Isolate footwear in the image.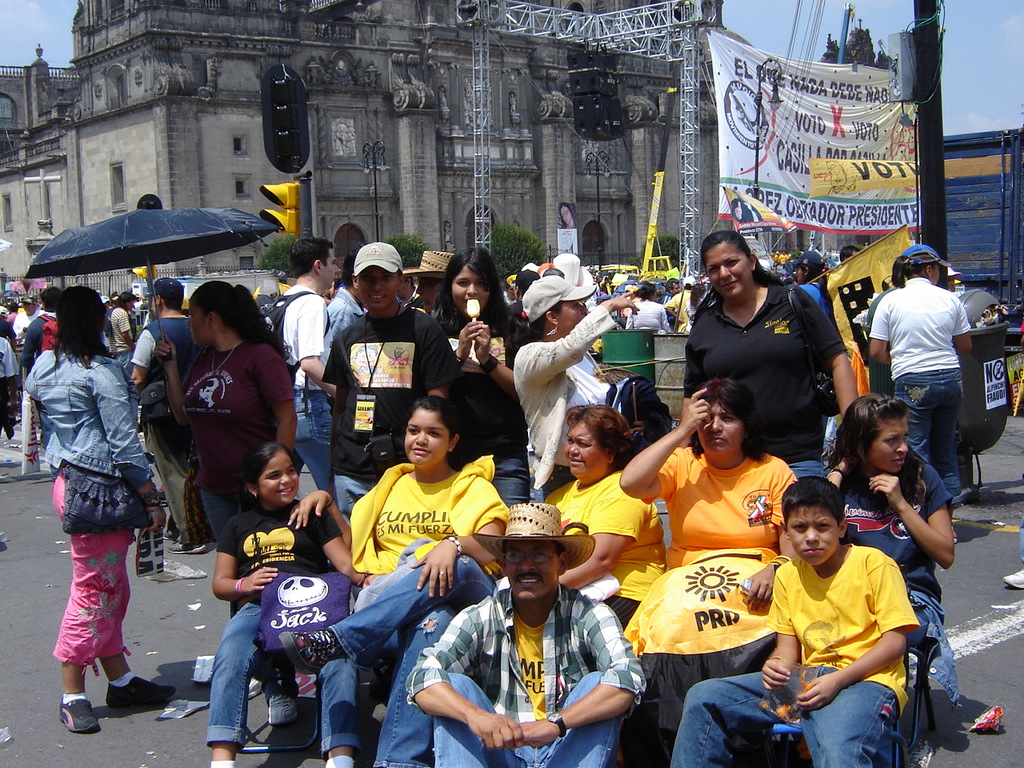
Isolated region: bbox=(265, 694, 301, 726).
